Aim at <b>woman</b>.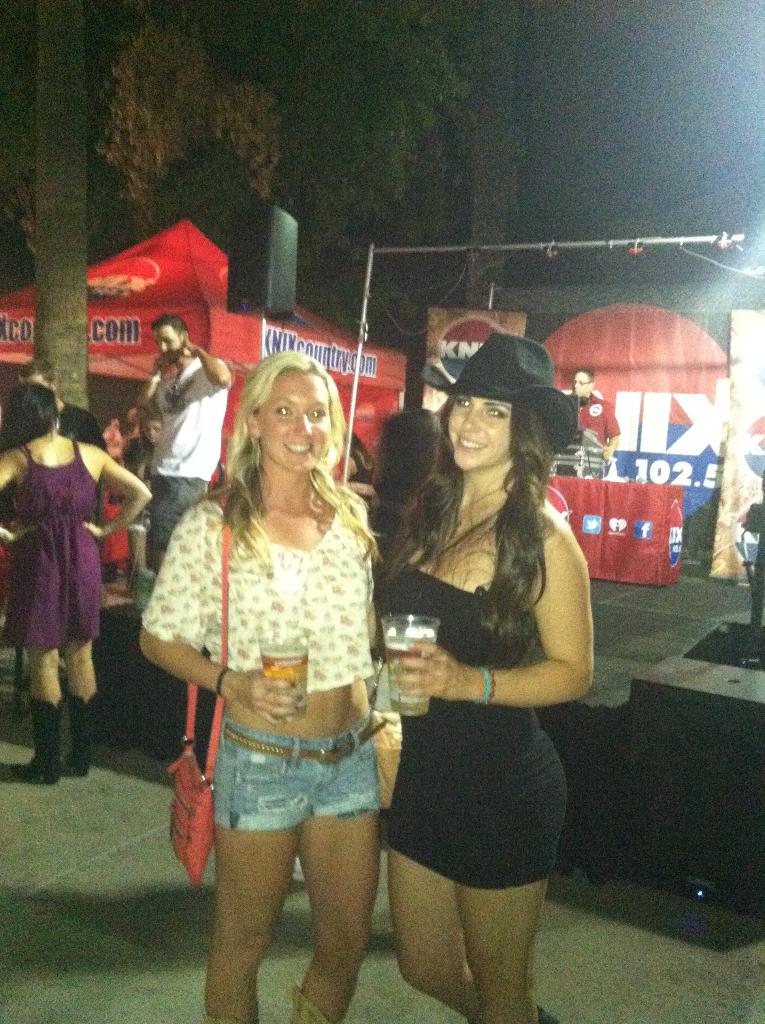
Aimed at bbox=(378, 324, 602, 1023).
